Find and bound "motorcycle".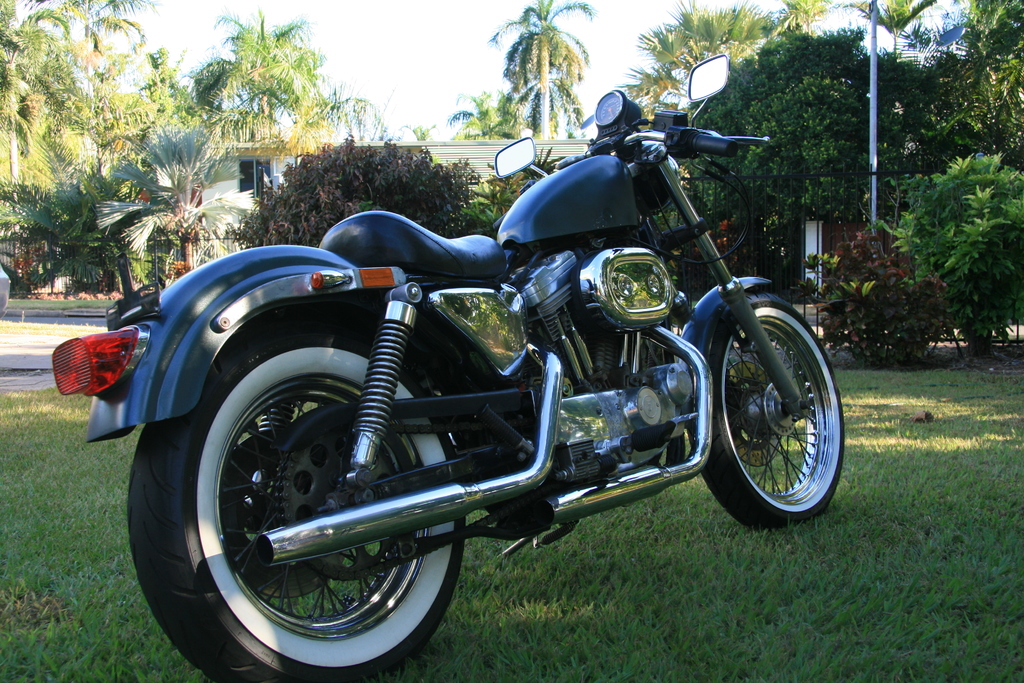
Bound: (left=47, top=54, right=848, bottom=682).
